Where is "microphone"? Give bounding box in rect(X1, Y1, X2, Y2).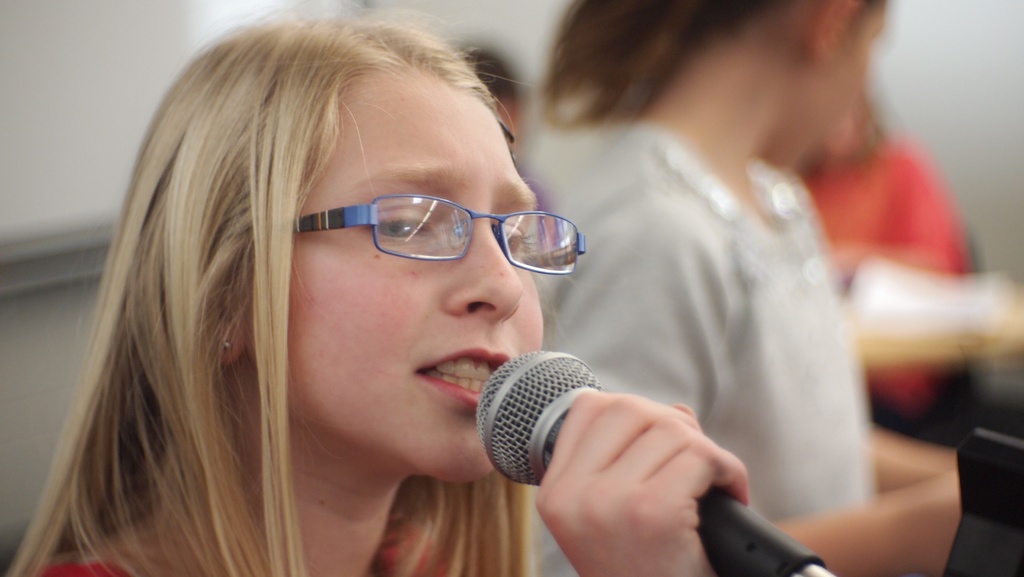
rect(474, 359, 835, 551).
